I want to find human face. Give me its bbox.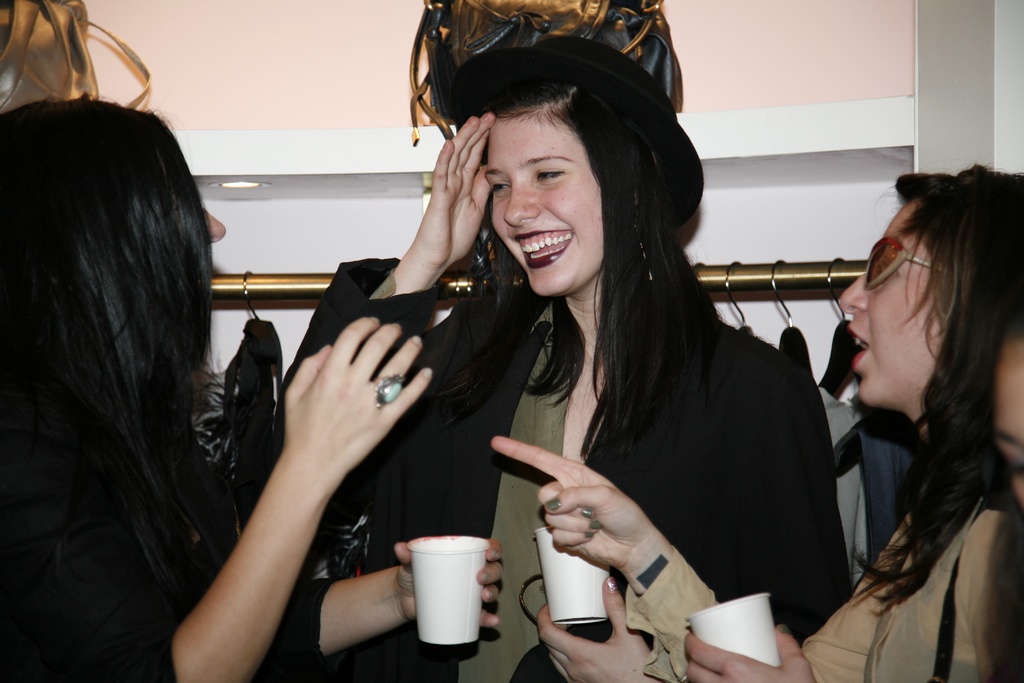
x1=840, y1=201, x2=941, y2=403.
